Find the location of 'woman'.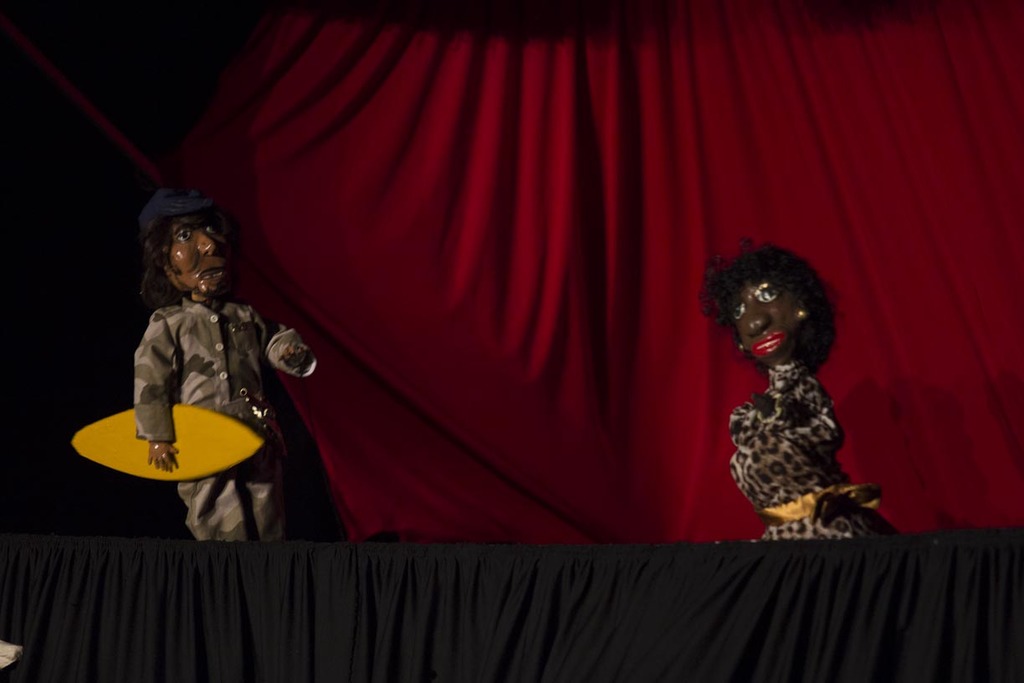
Location: bbox=[696, 237, 904, 538].
